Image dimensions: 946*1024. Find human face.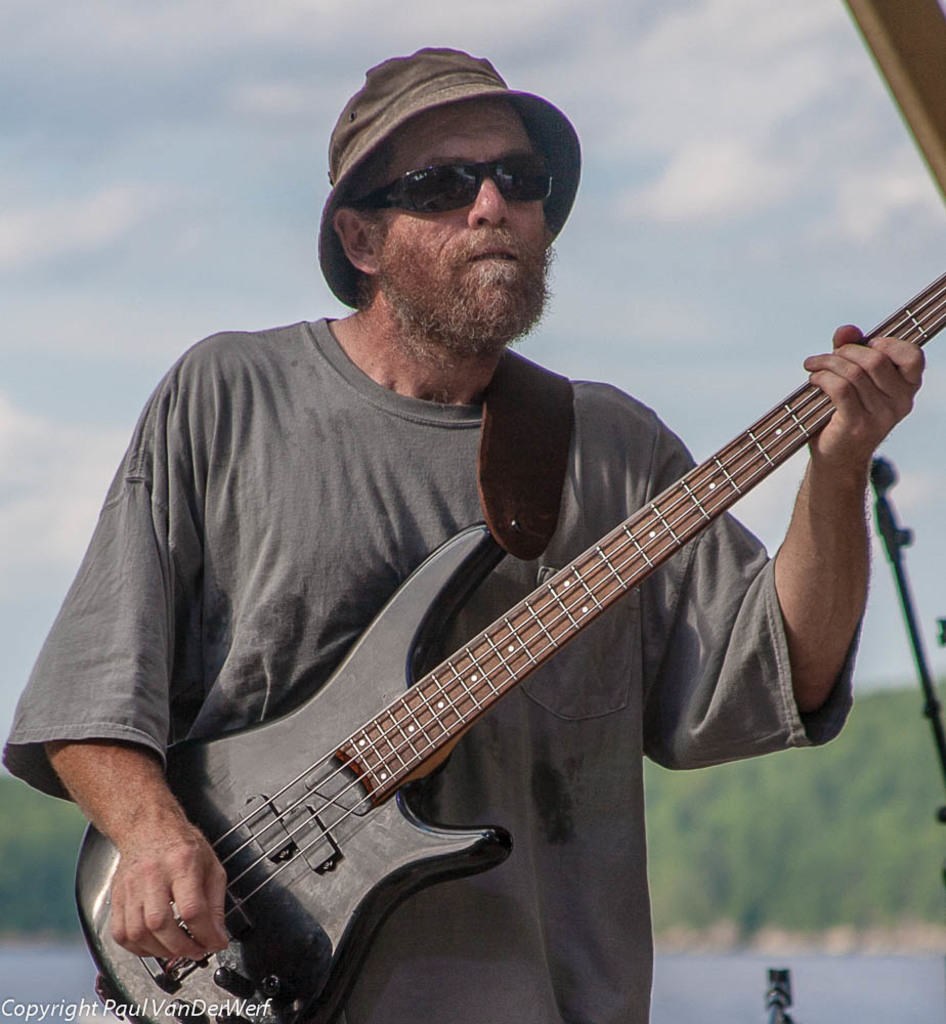
bbox=[377, 113, 551, 350].
